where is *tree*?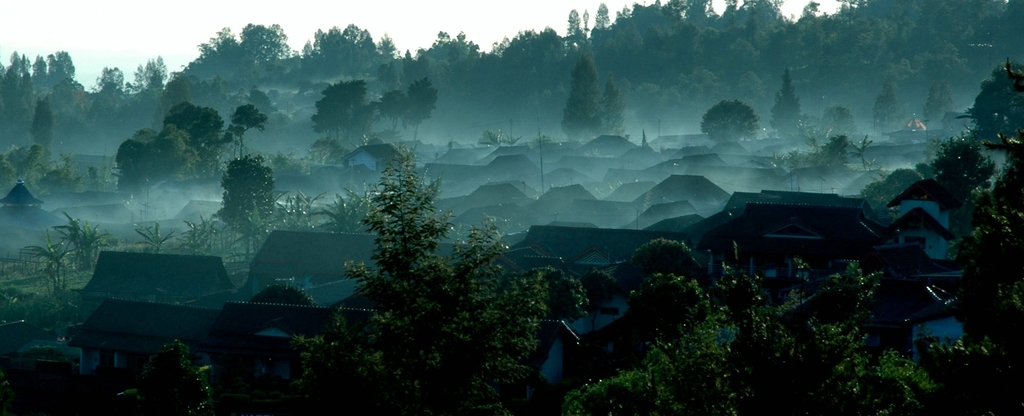
Rect(924, 88, 957, 124).
